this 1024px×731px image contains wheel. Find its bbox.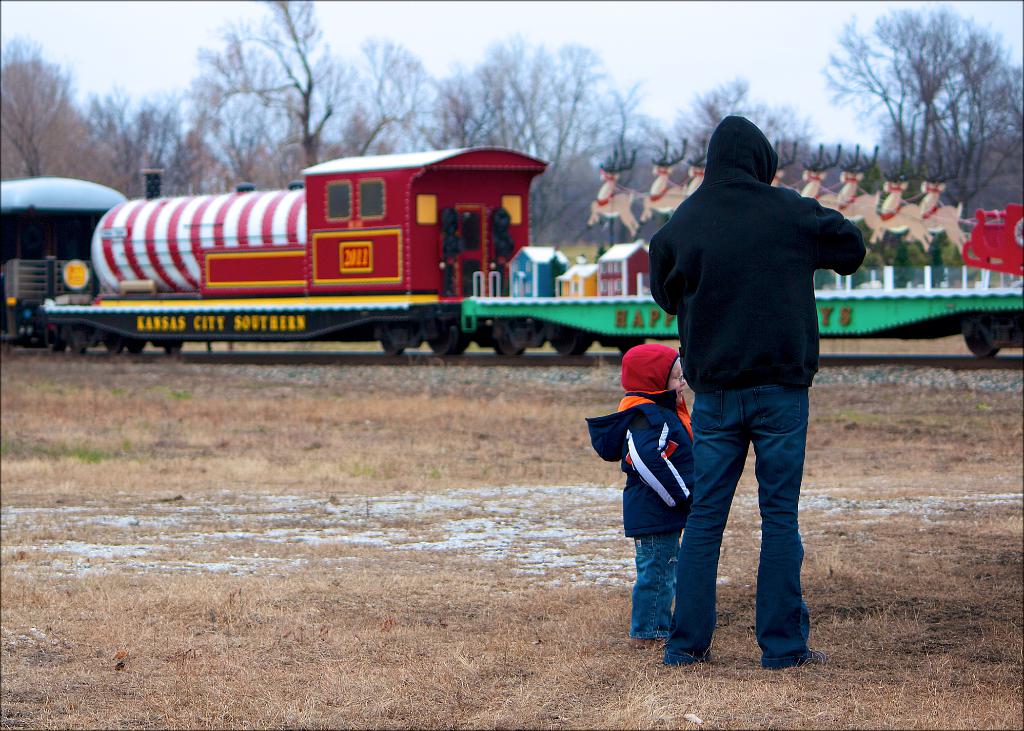
(left=547, top=319, right=582, bottom=360).
